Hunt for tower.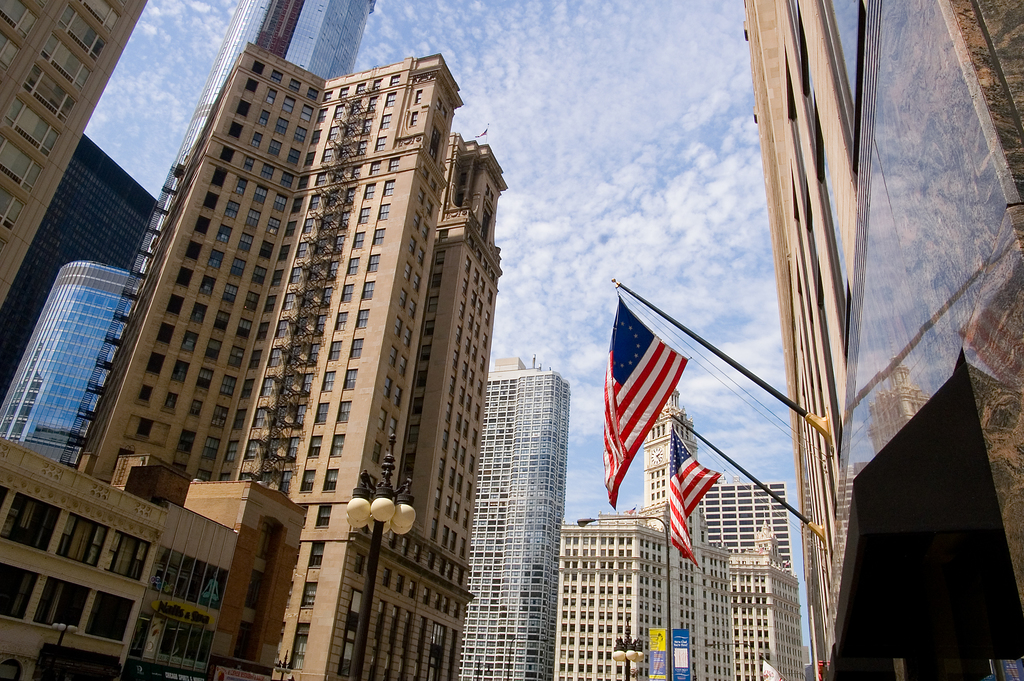
Hunted down at 635 406 700 552.
